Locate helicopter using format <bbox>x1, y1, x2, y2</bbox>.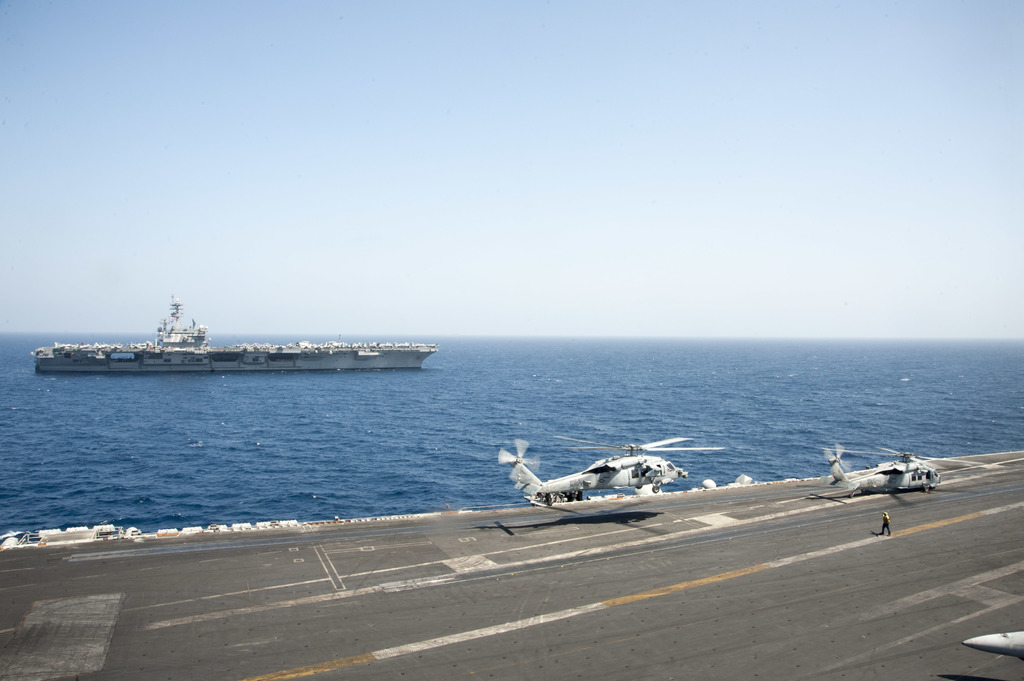
<bbox>498, 442, 726, 515</bbox>.
